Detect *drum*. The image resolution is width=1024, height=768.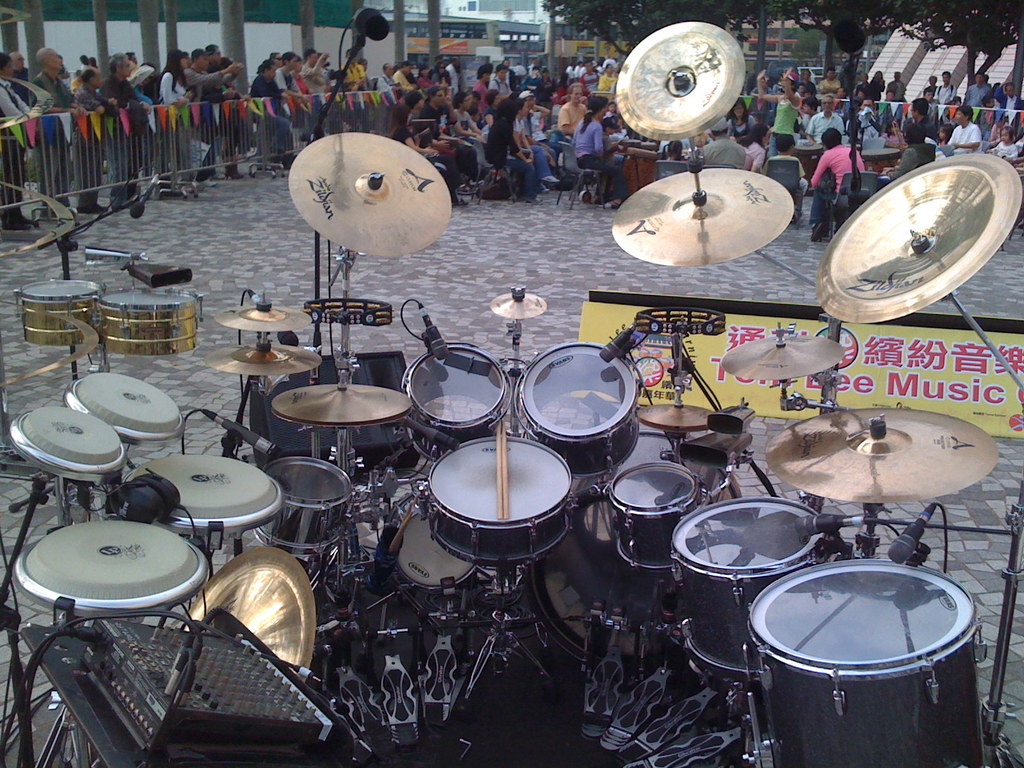
[669,495,842,683].
